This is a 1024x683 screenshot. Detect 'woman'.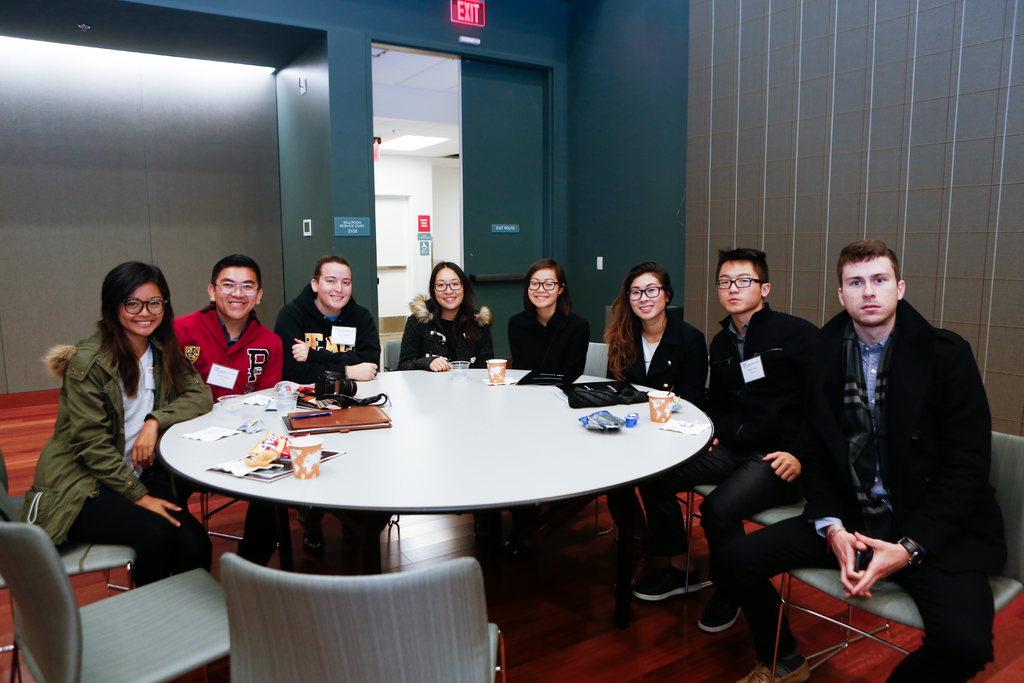
detection(401, 268, 486, 376).
